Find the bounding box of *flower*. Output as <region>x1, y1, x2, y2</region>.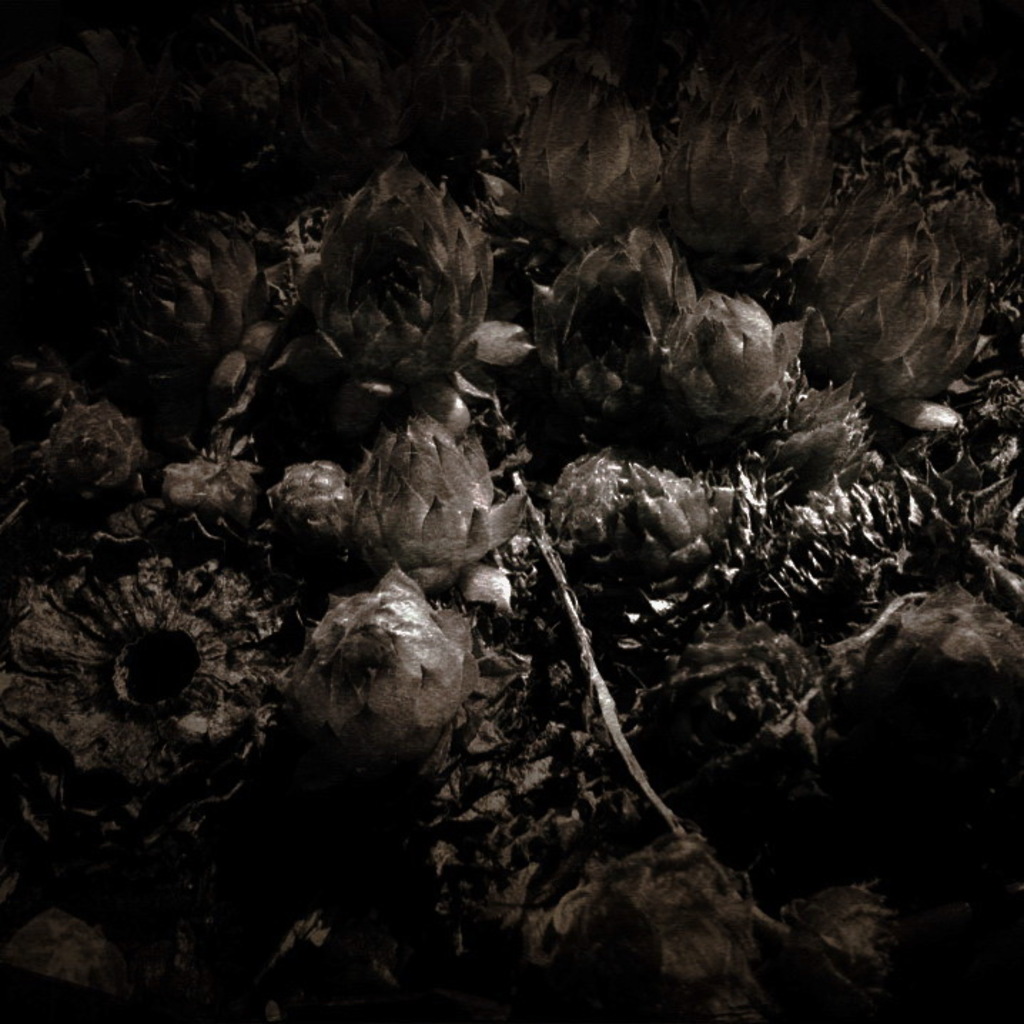
<region>628, 270, 834, 438</region>.
